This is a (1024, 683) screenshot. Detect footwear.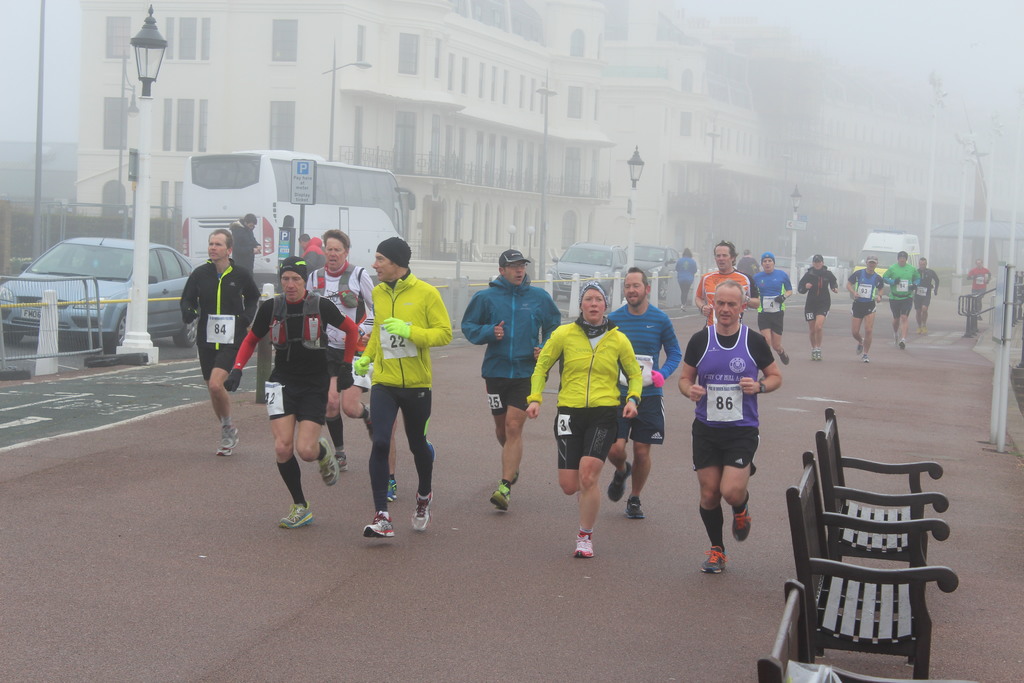
crop(607, 462, 630, 501).
